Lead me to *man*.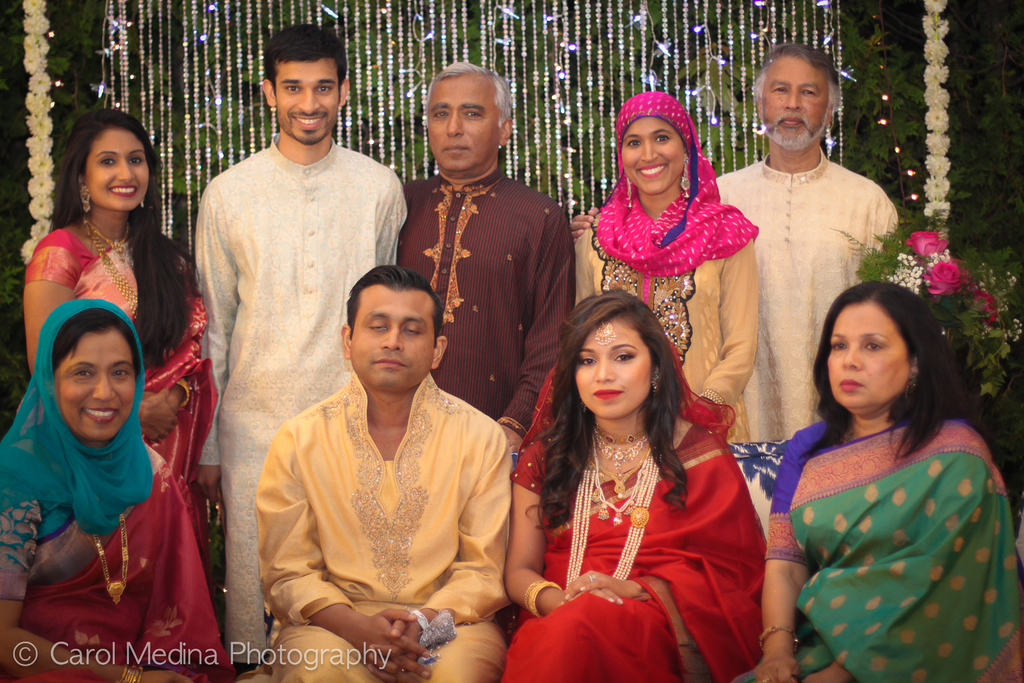
Lead to region(249, 268, 514, 682).
